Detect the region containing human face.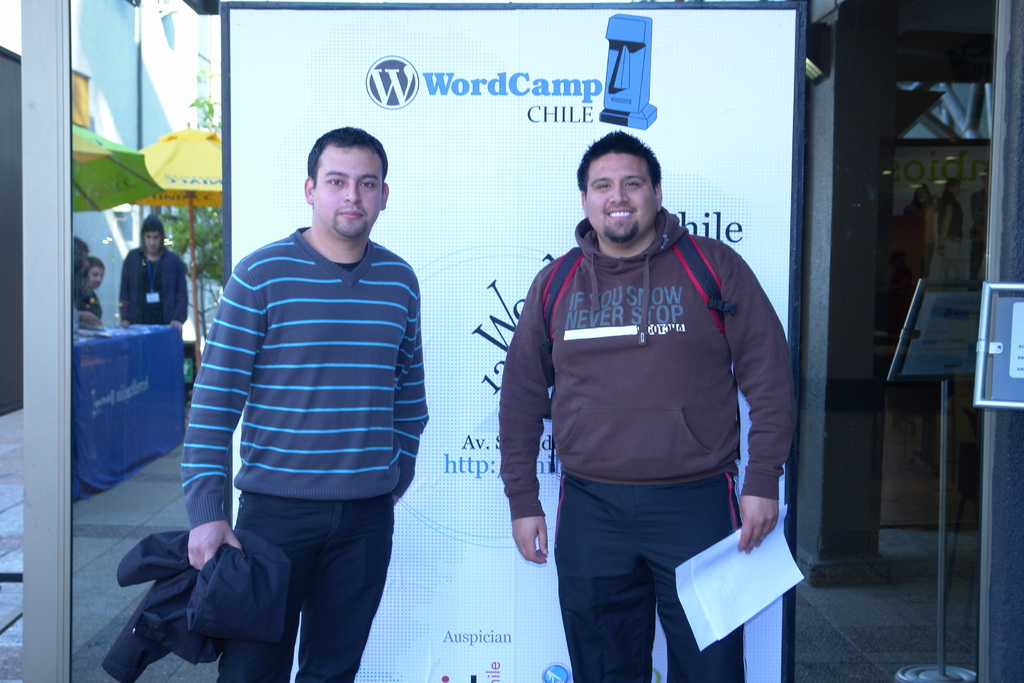
region(85, 262, 105, 292).
